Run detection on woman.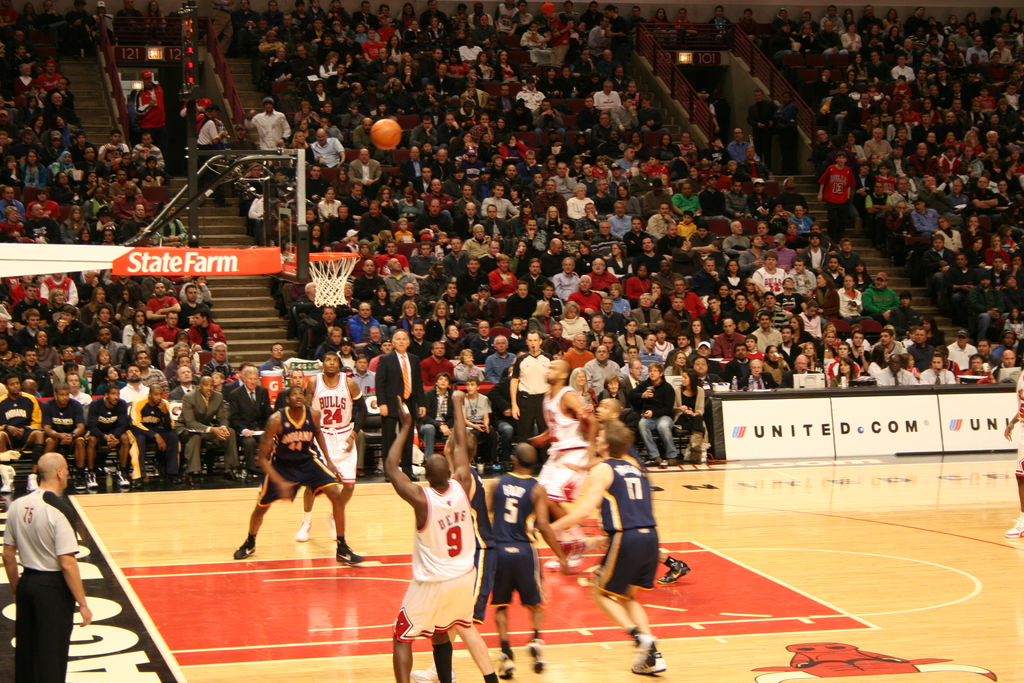
Result: (491,131,535,163).
